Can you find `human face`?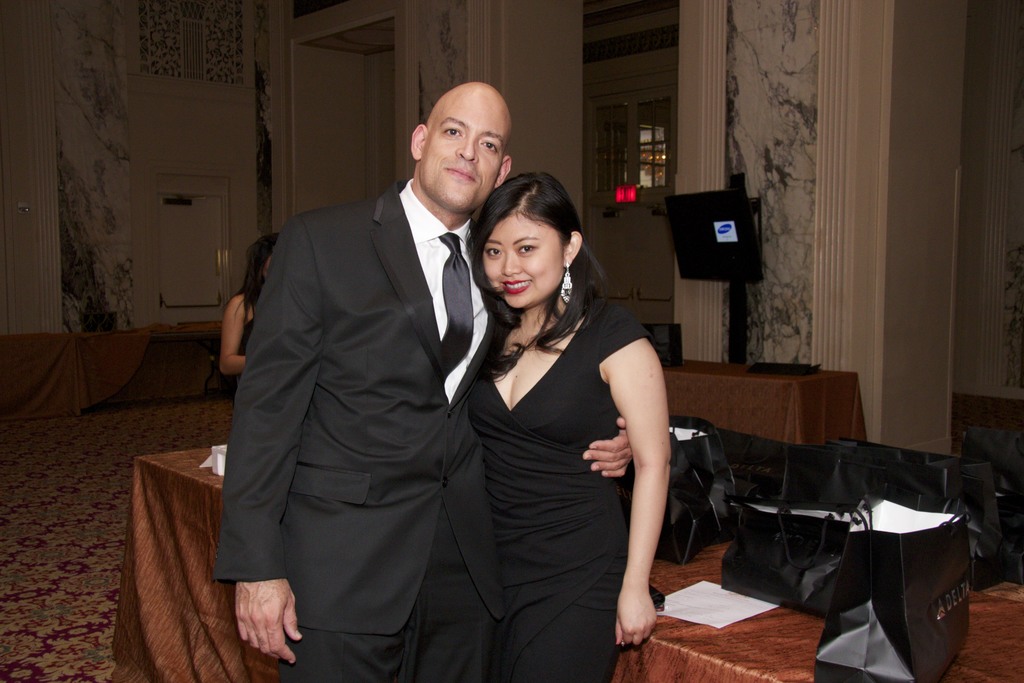
Yes, bounding box: bbox=(478, 215, 570, 302).
